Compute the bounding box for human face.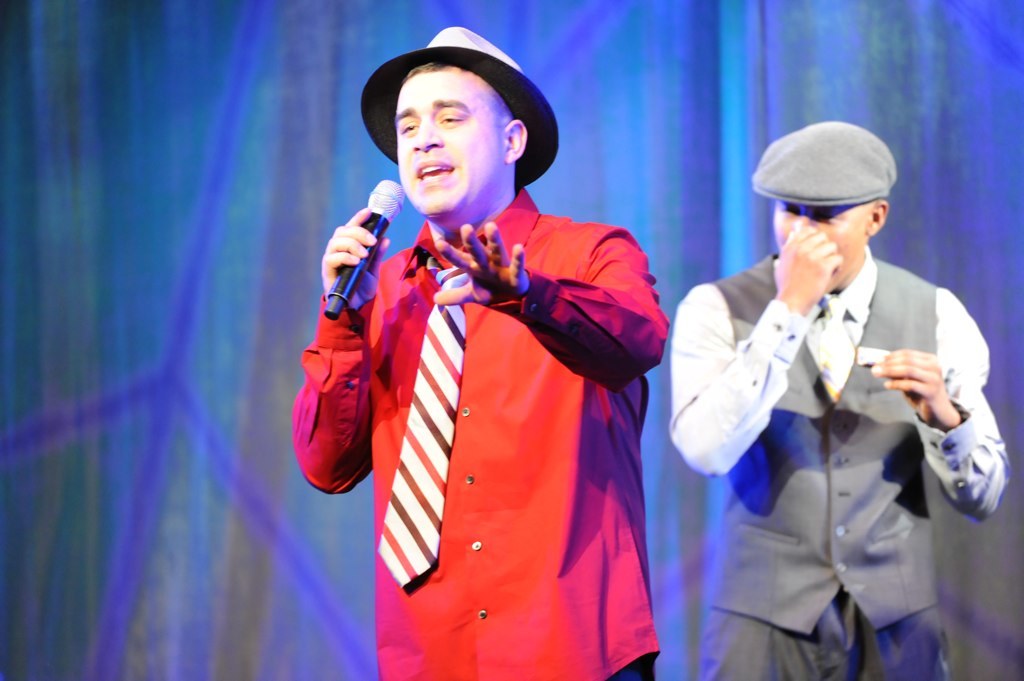
rect(398, 69, 505, 215).
